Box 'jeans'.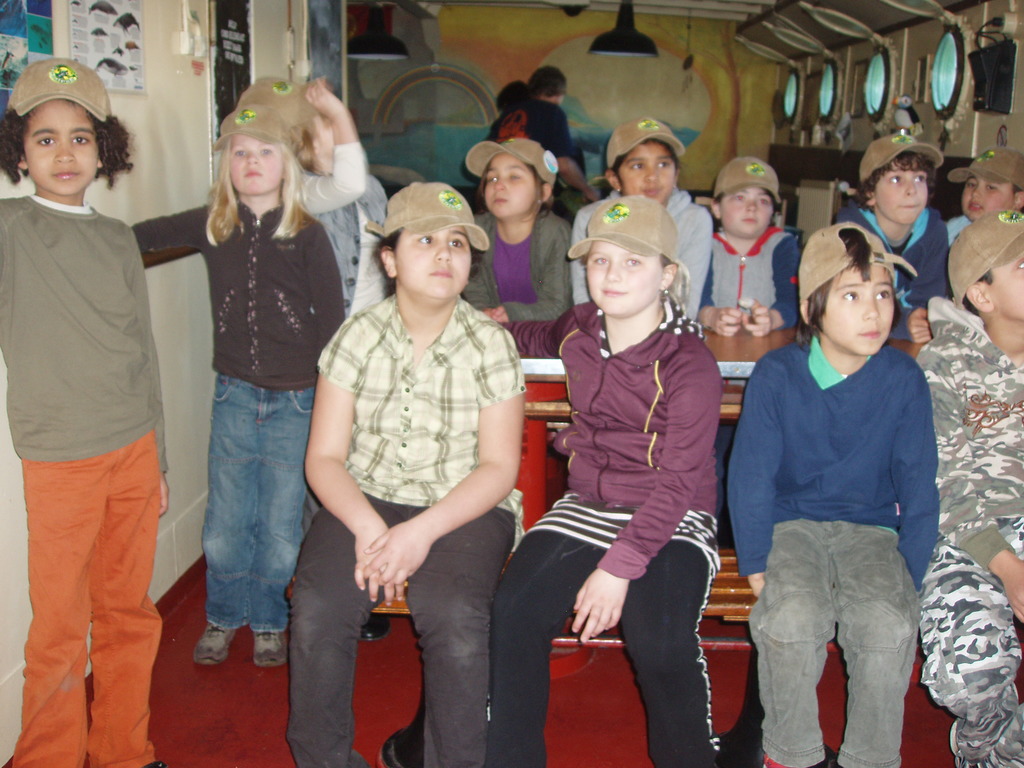
l=15, t=436, r=163, b=760.
